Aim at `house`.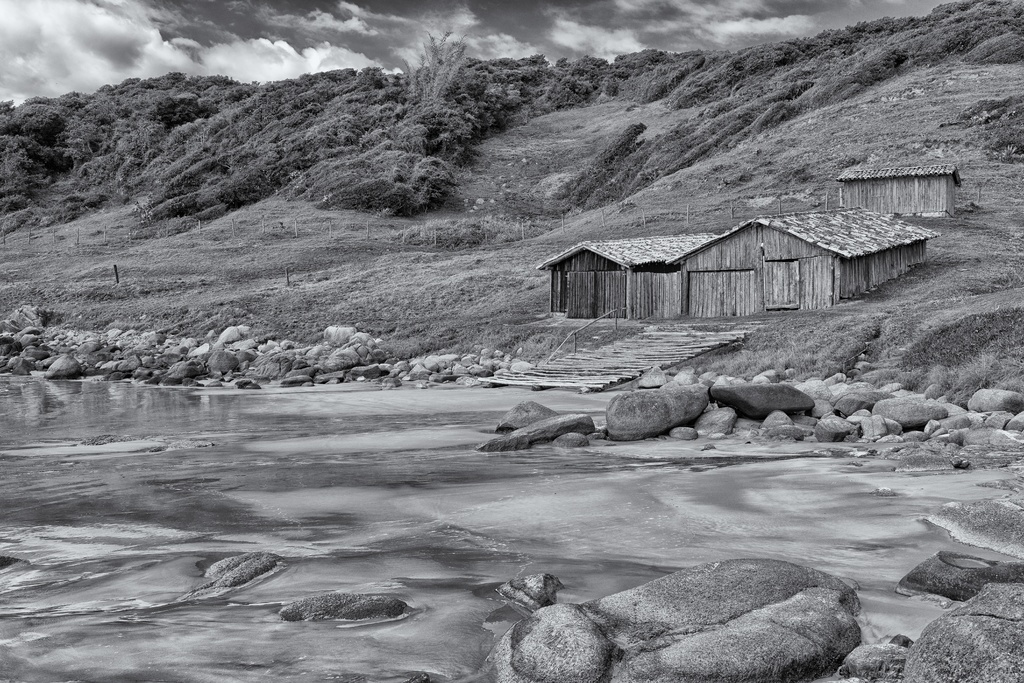
Aimed at crop(834, 165, 964, 216).
